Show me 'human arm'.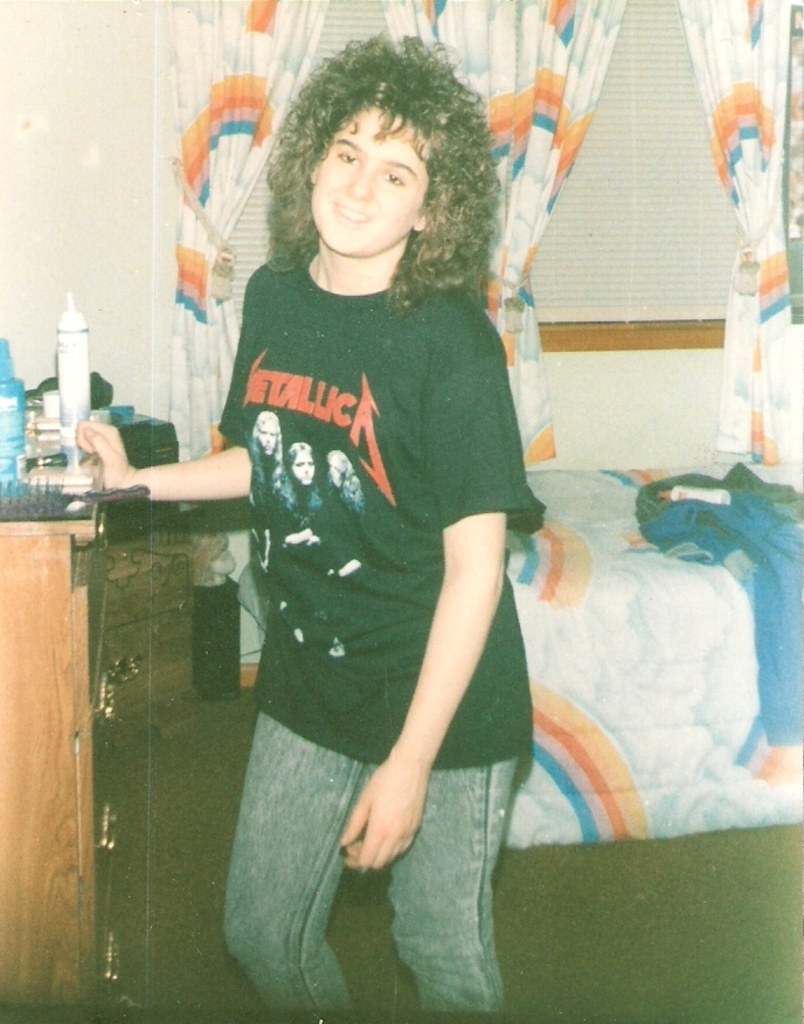
'human arm' is here: l=338, t=298, r=528, b=884.
